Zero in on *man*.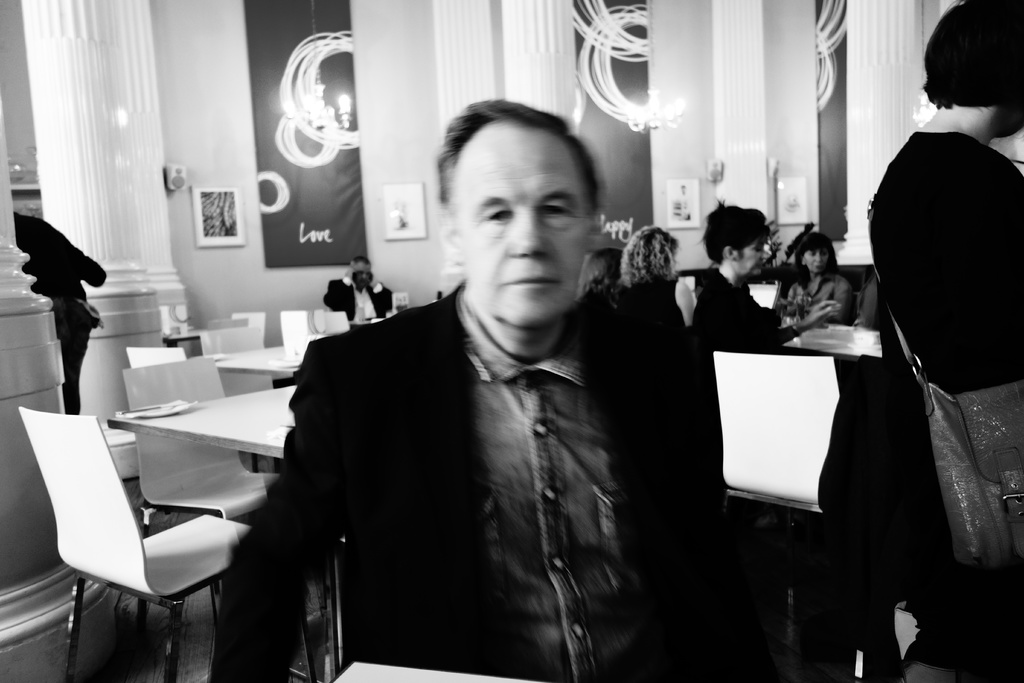
Zeroed in: [244, 137, 701, 677].
